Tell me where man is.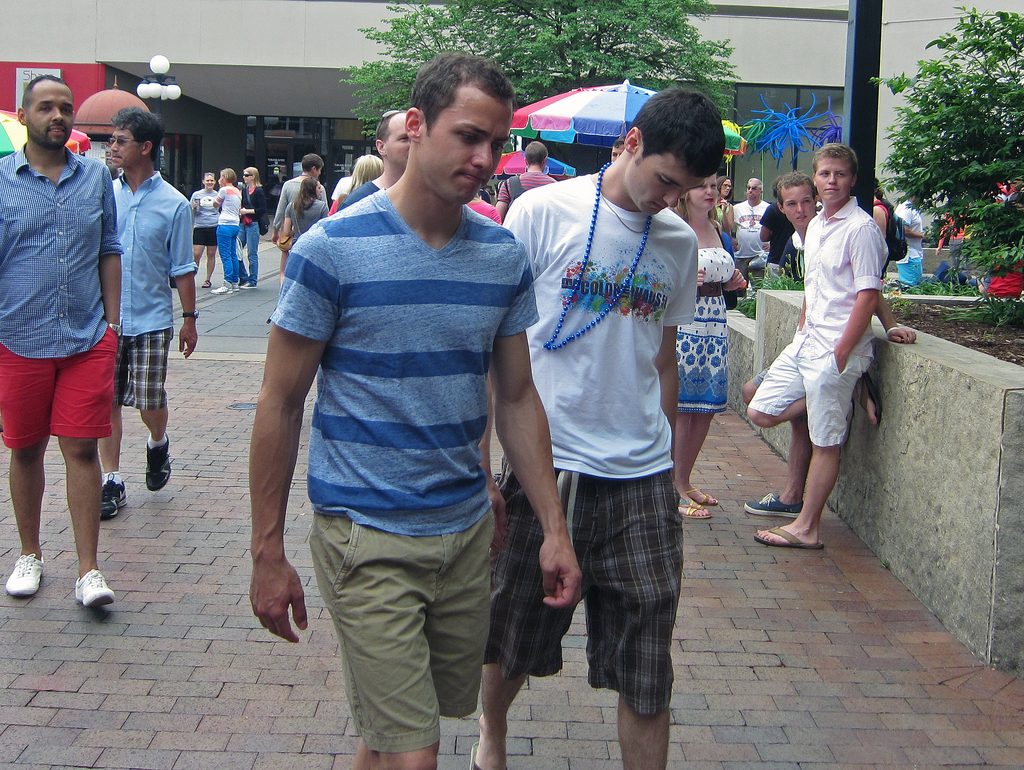
man is at BBox(490, 140, 557, 220).
